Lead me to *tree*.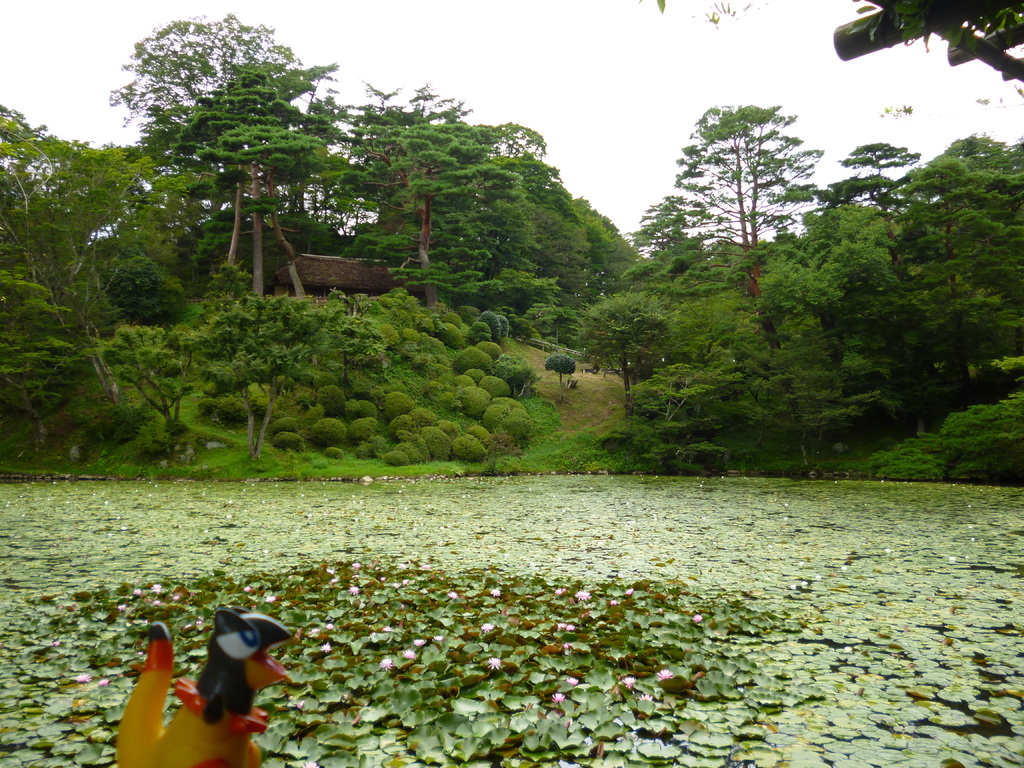
Lead to 479 159 528 316.
